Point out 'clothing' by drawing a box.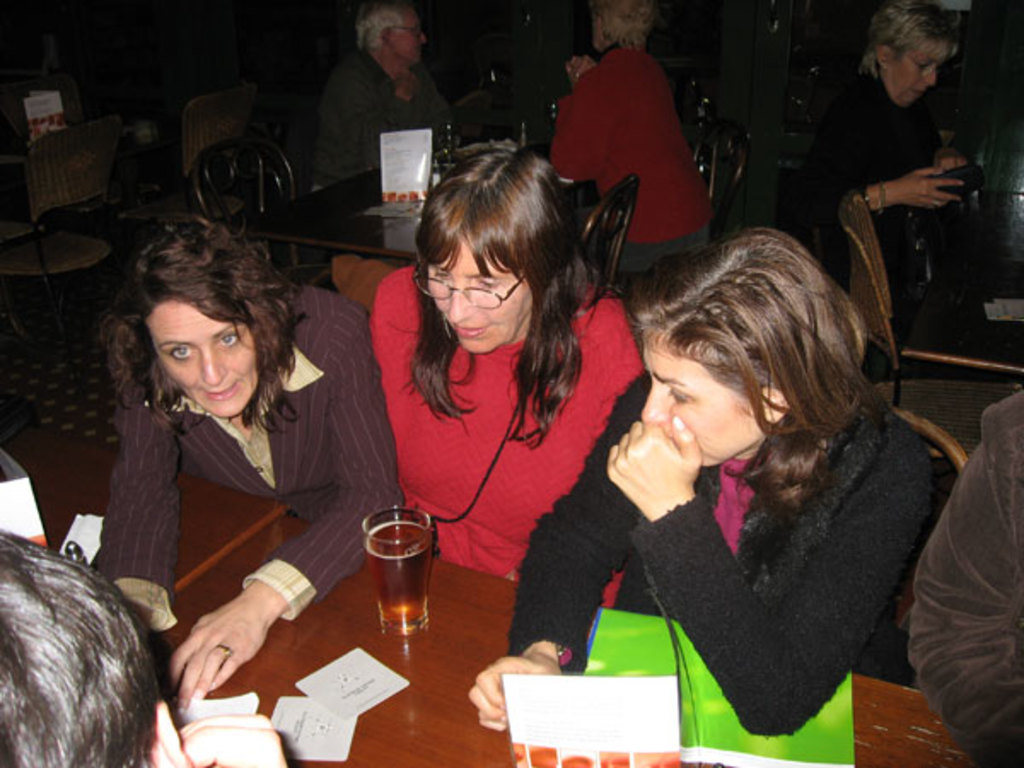
box=[312, 48, 459, 189].
